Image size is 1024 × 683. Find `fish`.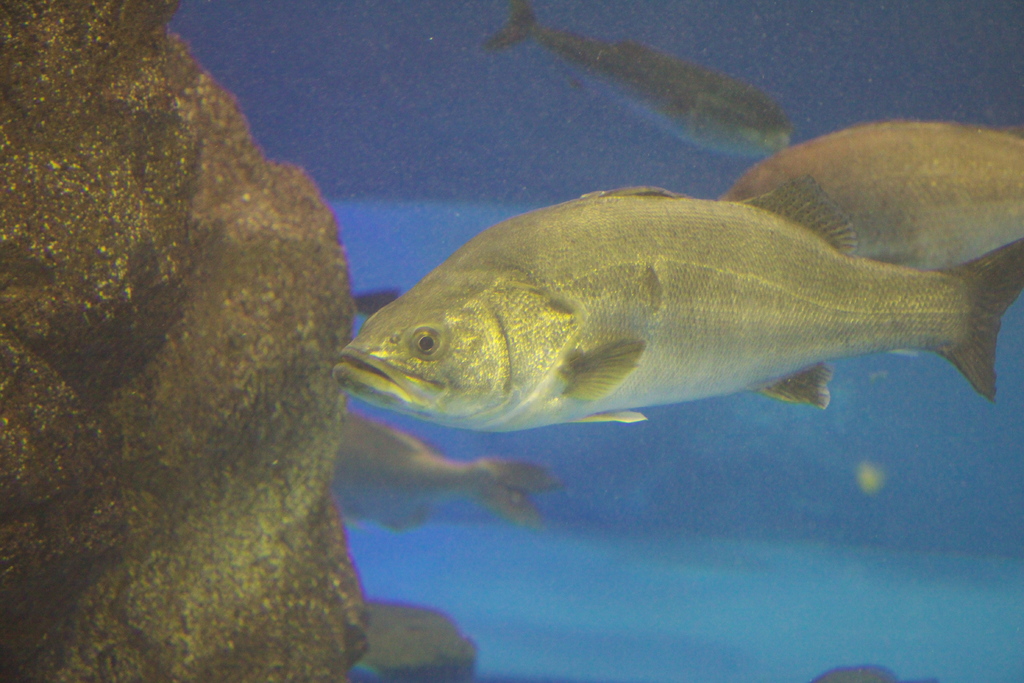
[left=715, top=122, right=1023, bottom=270].
